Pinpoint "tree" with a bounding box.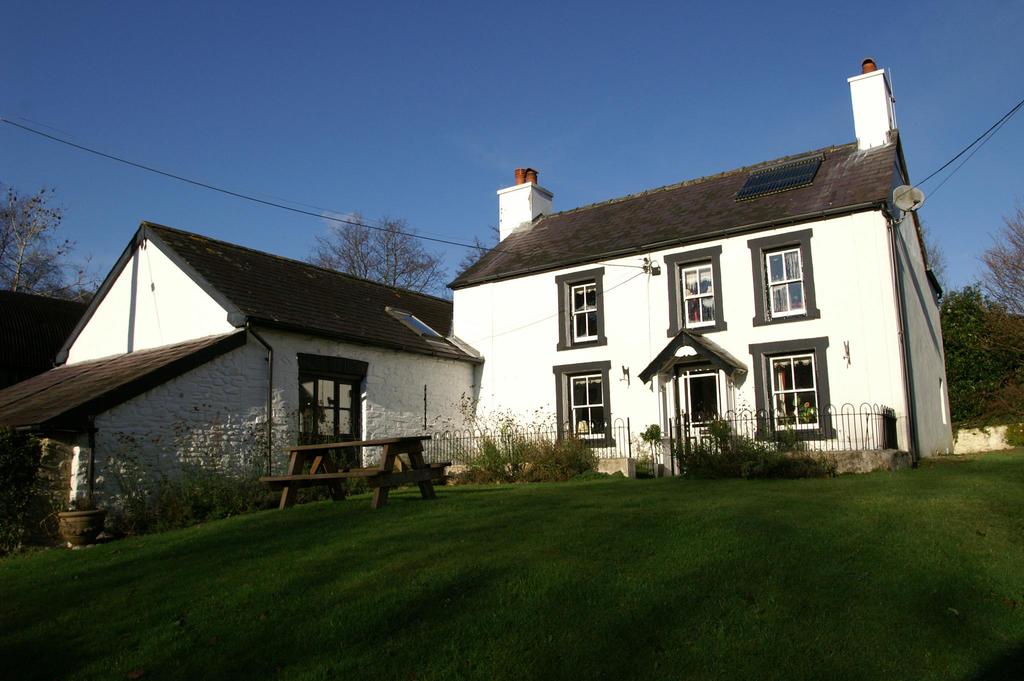
(913,211,950,303).
